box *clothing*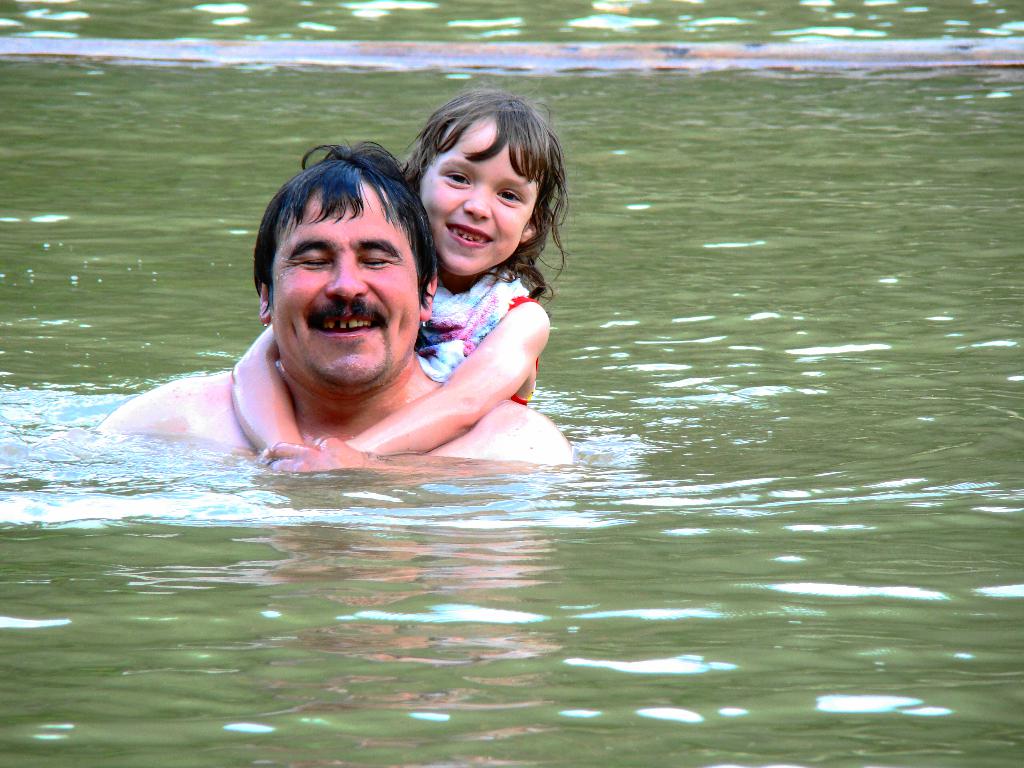
pyautogui.locateOnScreen(413, 262, 541, 413)
